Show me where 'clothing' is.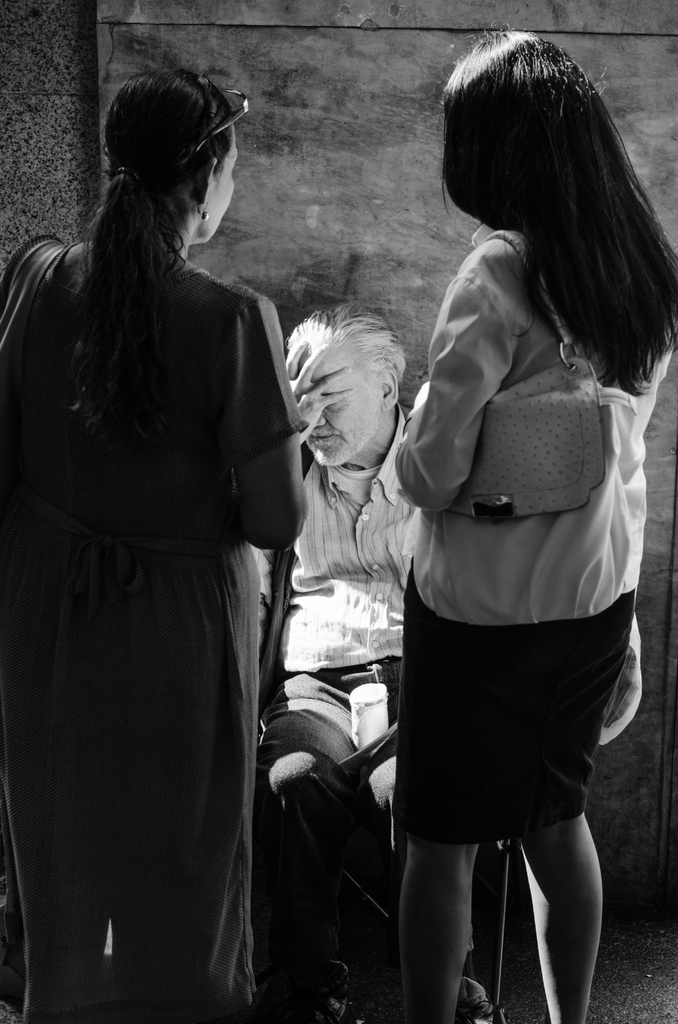
'clothing' is at BBox(267, 390, 458, 1016).
